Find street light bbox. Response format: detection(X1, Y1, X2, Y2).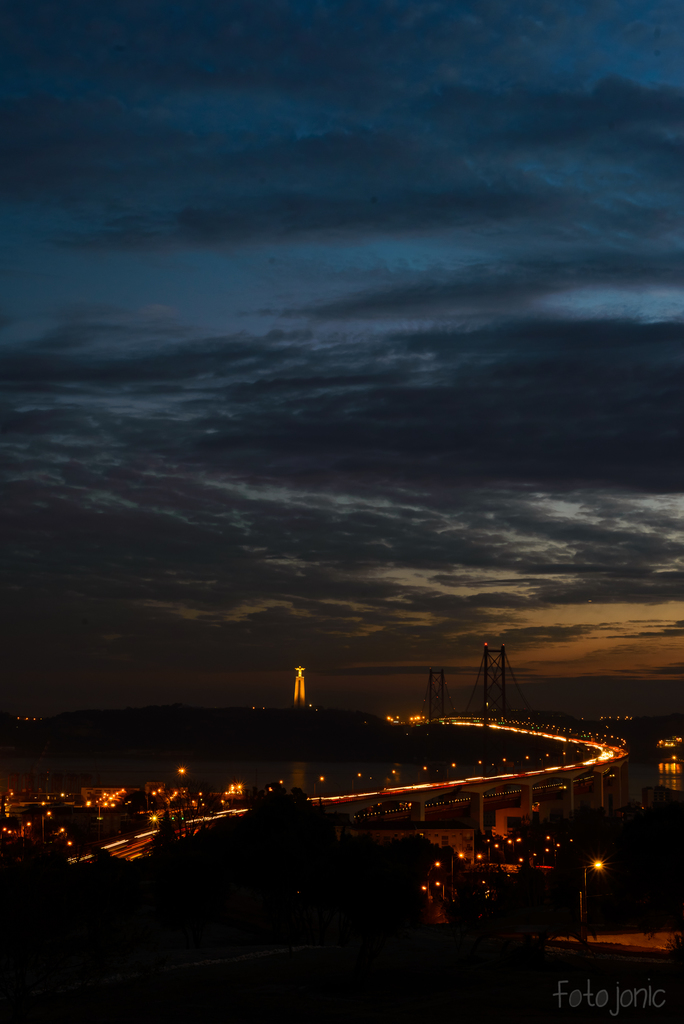
detection(578, 860, 603, 944).
